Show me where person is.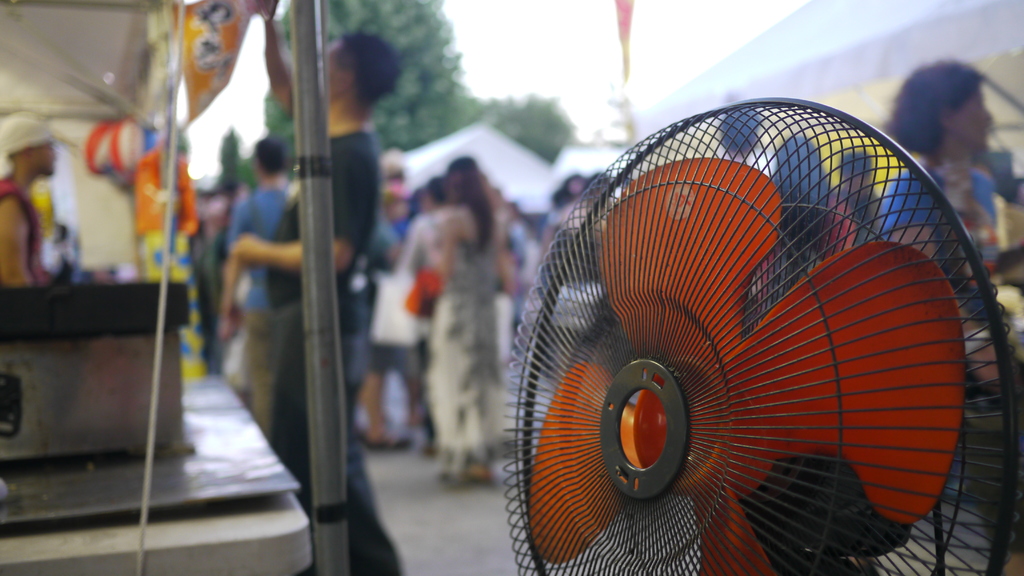
person is at box(375, 137, 516, 490).
